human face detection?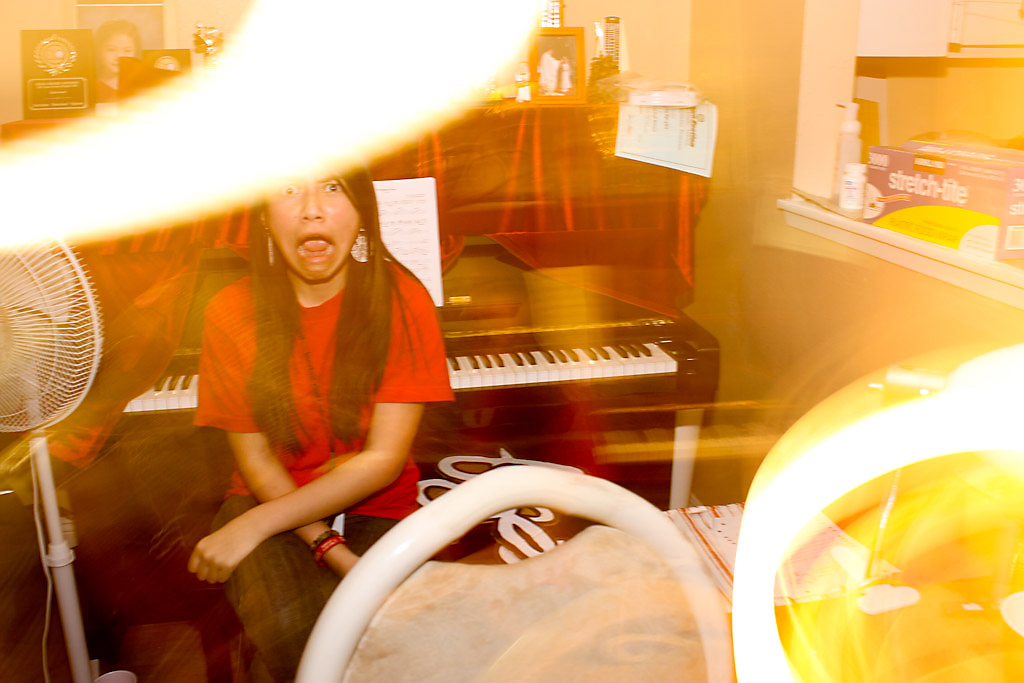
x1=270 y1=175 x2=357 y2=284
